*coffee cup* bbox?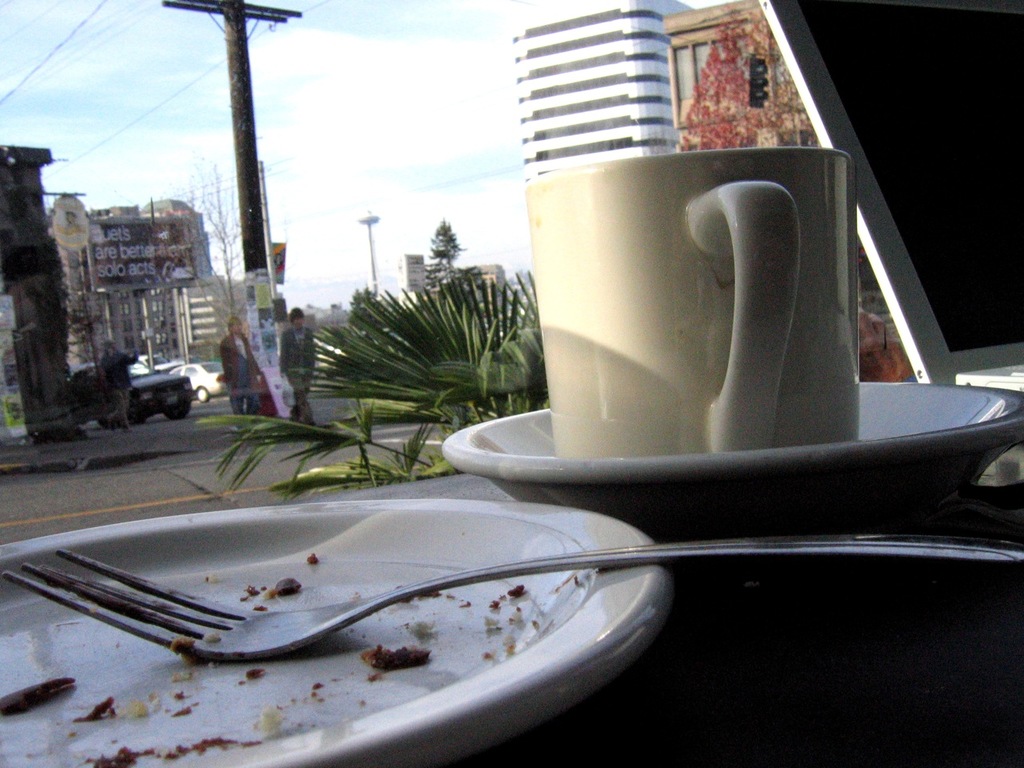
[x1=522, y1=147, x2=871, y2=453]
